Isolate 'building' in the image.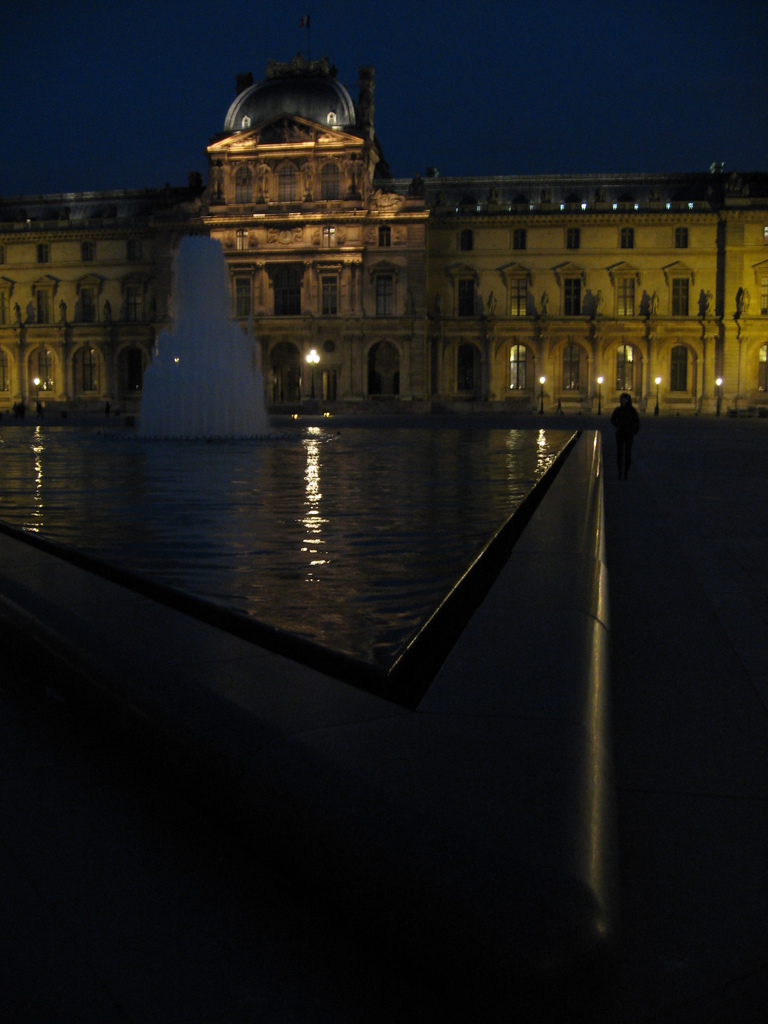
Isolated region: [0, 108, 767, 417].
